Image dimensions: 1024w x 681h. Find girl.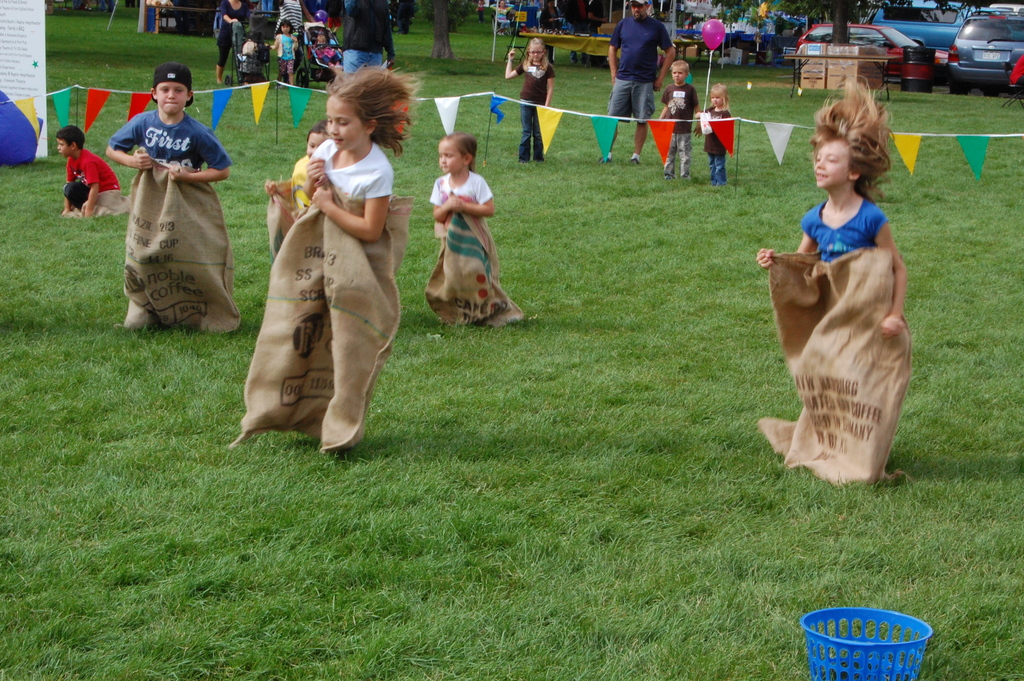
bbox=(754, 70, 905, 344).
